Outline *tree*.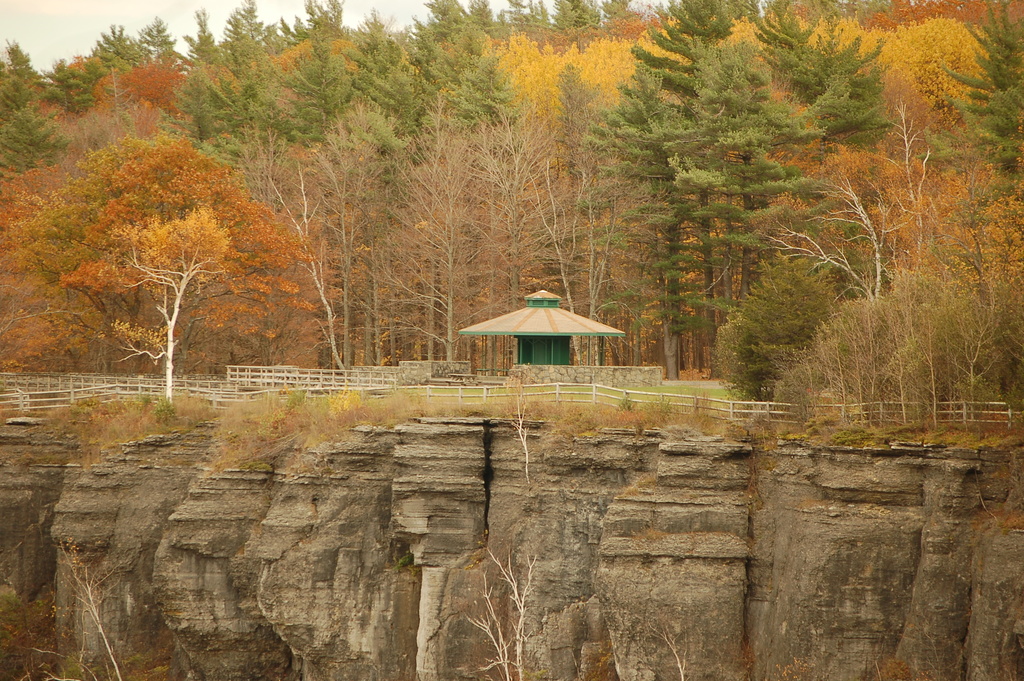
Outline: BBox(449, 90, 570, 373).
